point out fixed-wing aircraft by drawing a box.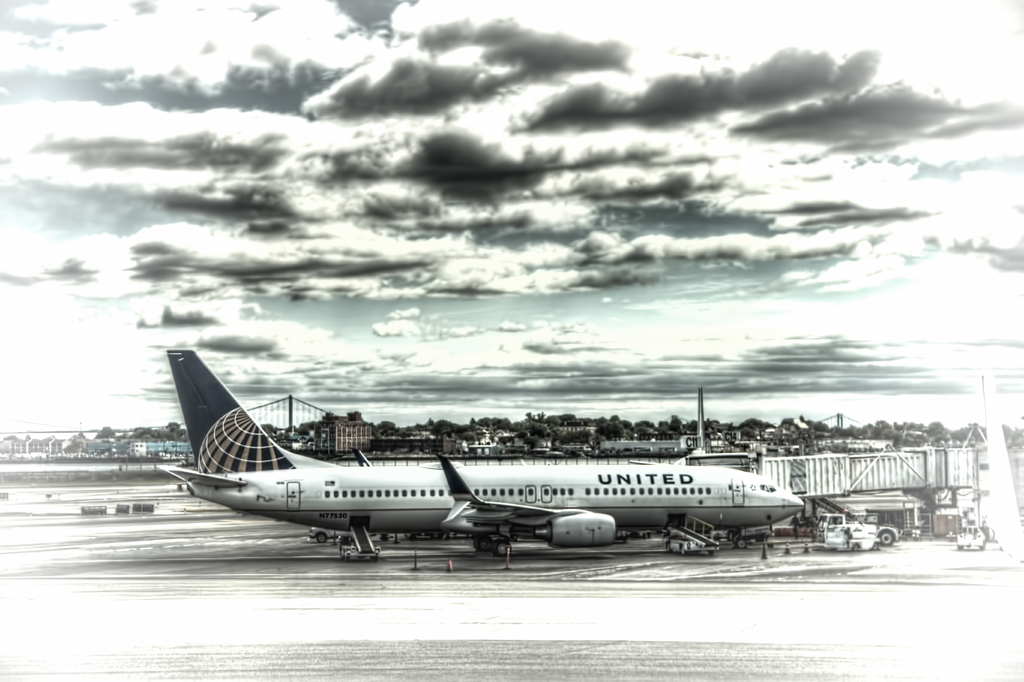
144, 347, 808, 556.
